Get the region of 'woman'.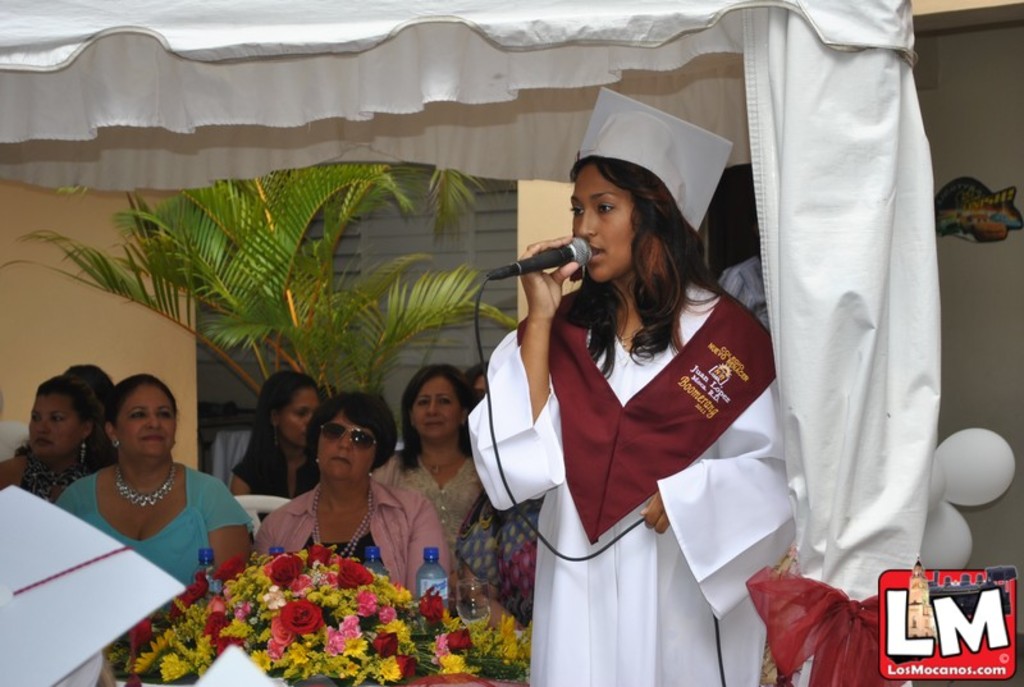
40:370:257:597.
